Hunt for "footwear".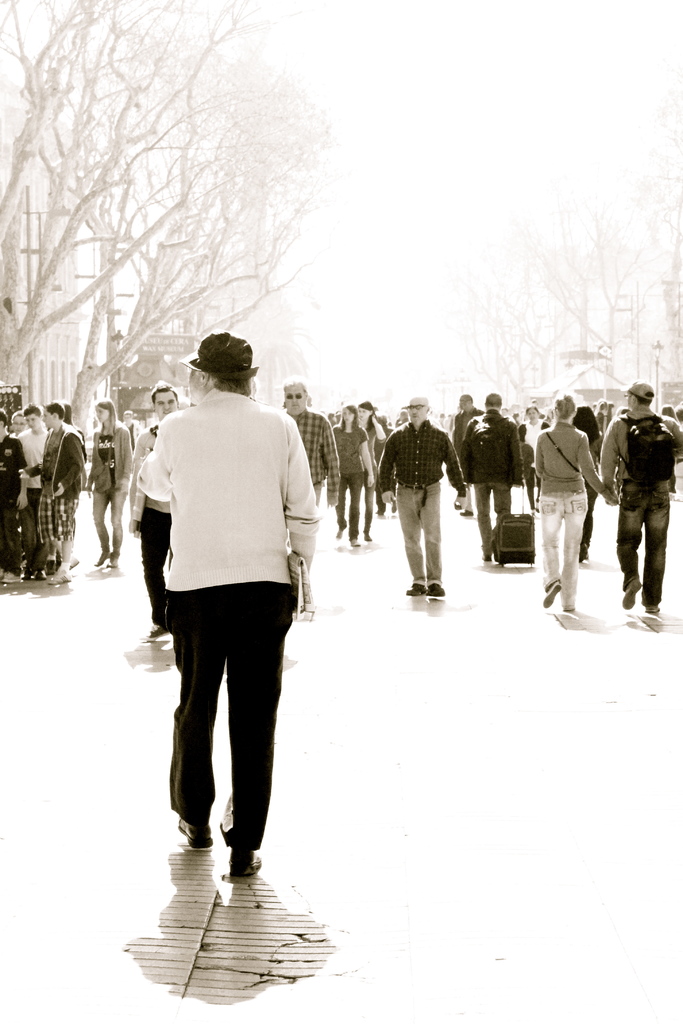
Hunted down at bbox=[177, 819, 212, 849].
